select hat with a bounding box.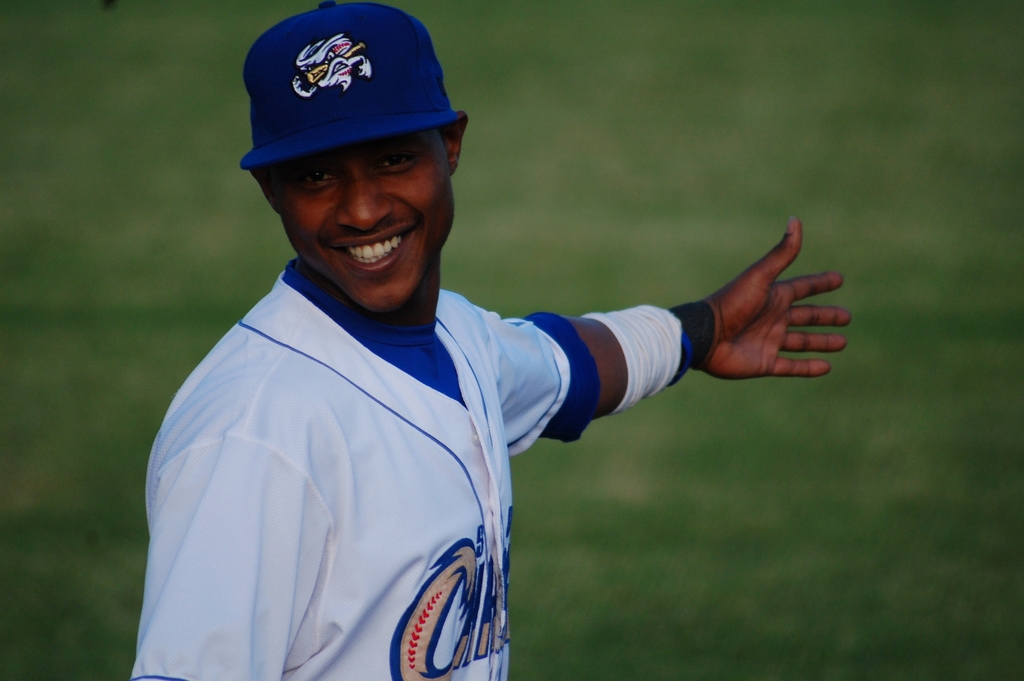
[x1=233, y1=1, x2=471, y2=185].
